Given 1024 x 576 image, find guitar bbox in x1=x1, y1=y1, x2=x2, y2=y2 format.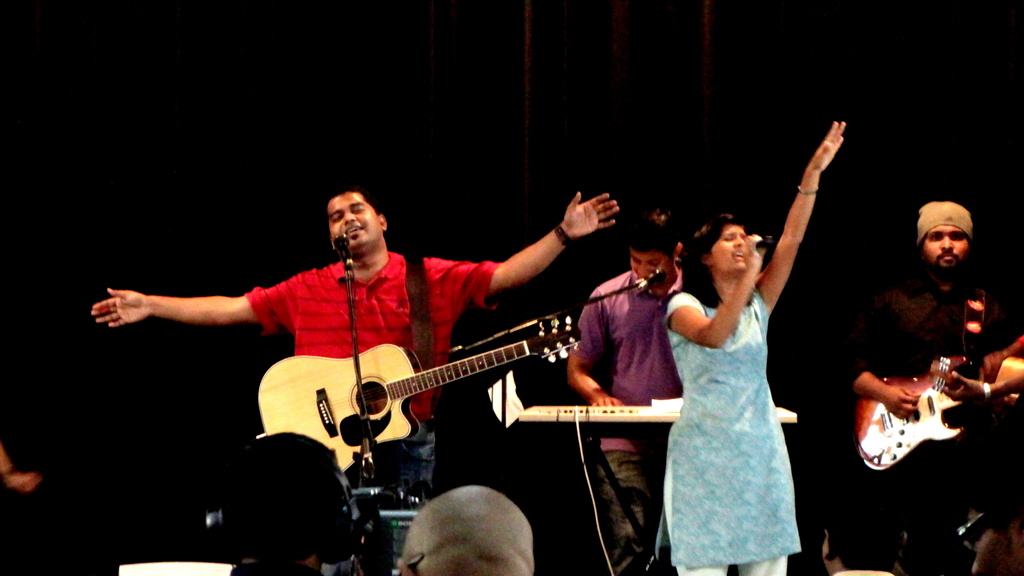
x1=856, y1=353, x2=971, y2=474.
